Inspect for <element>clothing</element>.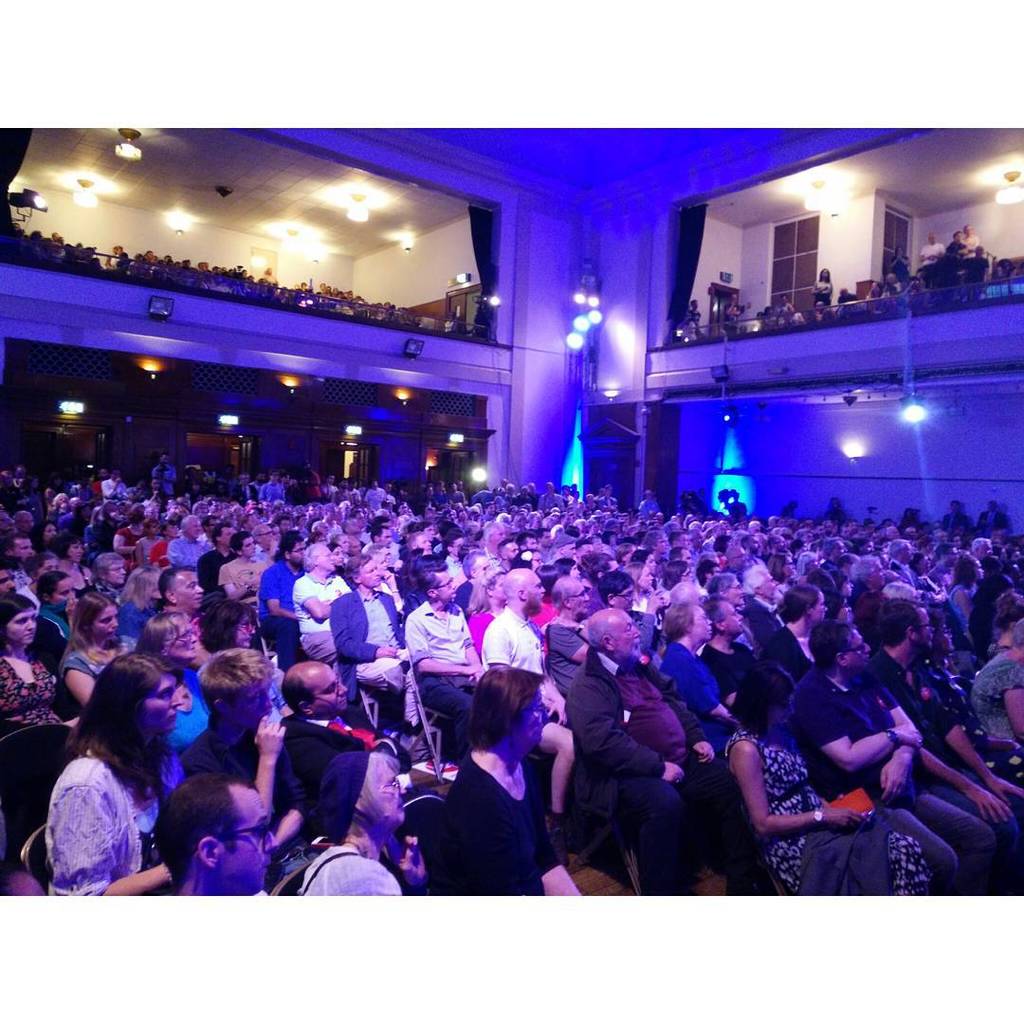
Inspection: [x1=743, y1=583, x2=771, y2=641].
